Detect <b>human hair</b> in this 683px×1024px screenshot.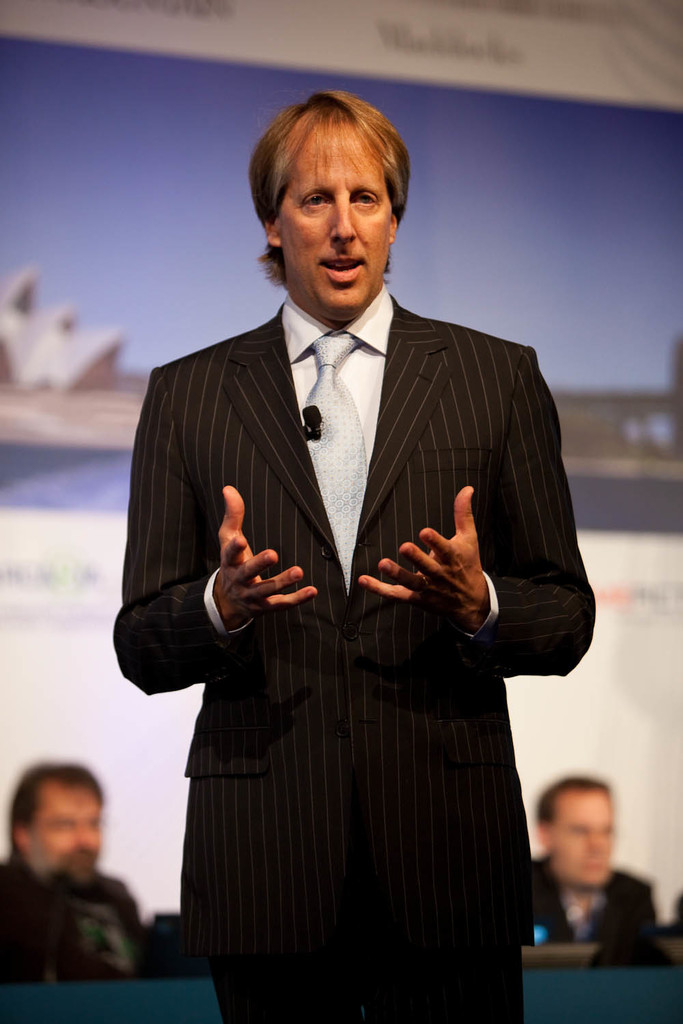
Detection: (left=538, top=777, right=610, bottom=833).
